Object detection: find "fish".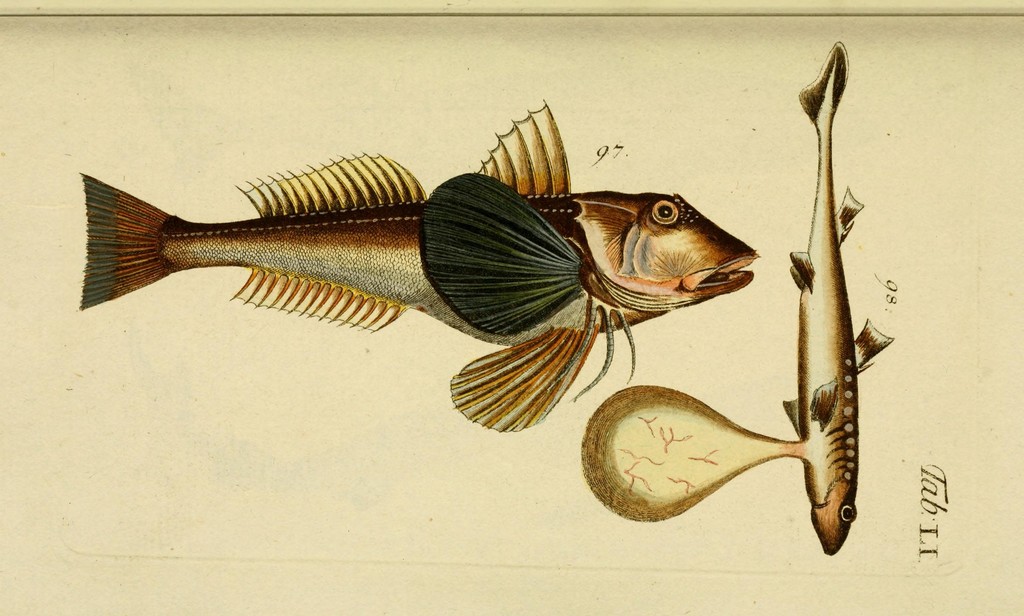
<region>102, 119, 816, 434</region>.
